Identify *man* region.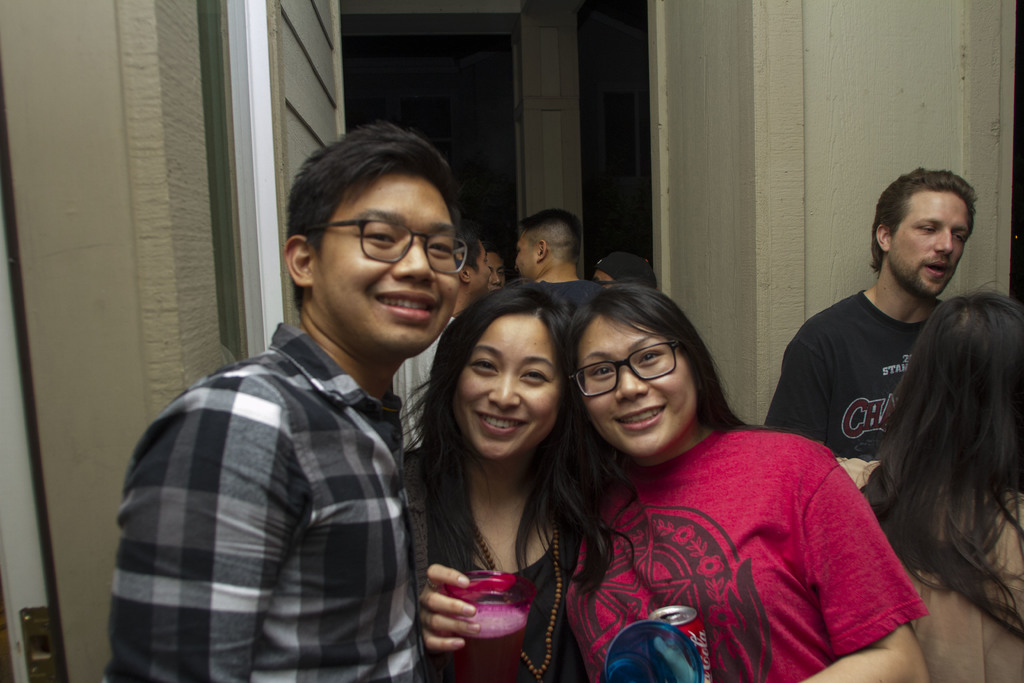
Region: <bbox>104, 118, 468, 682</bbox>.
